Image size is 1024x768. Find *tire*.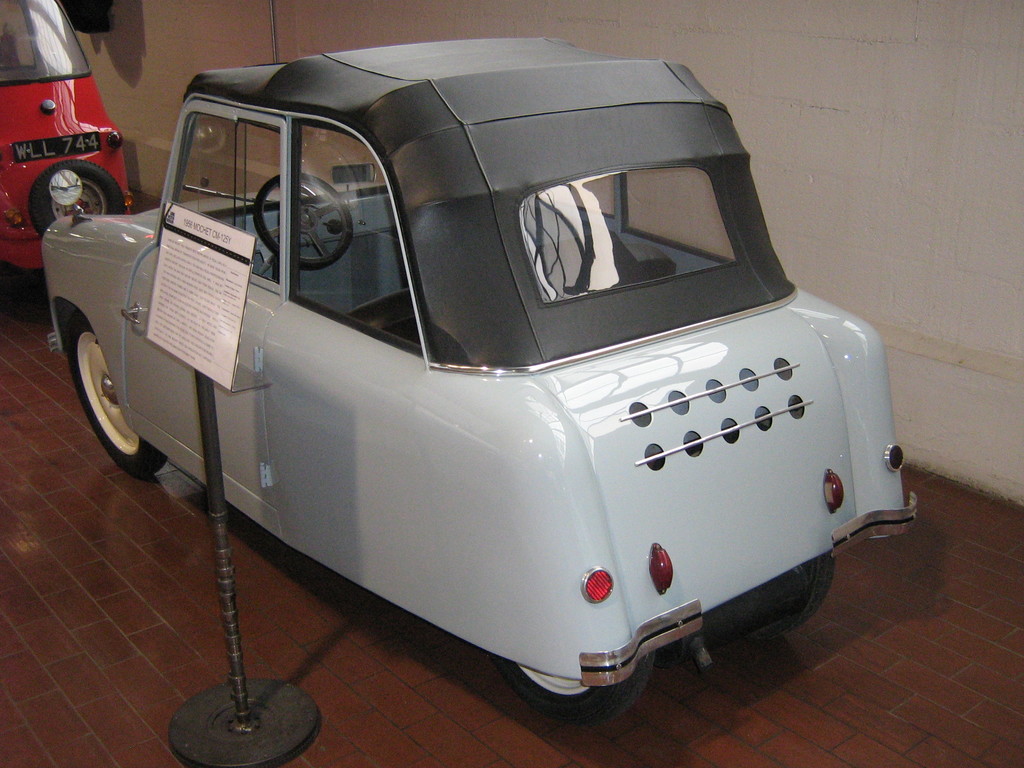
{"x1": 27, "y1": 162, "x2": 128, "y2": 233}.
